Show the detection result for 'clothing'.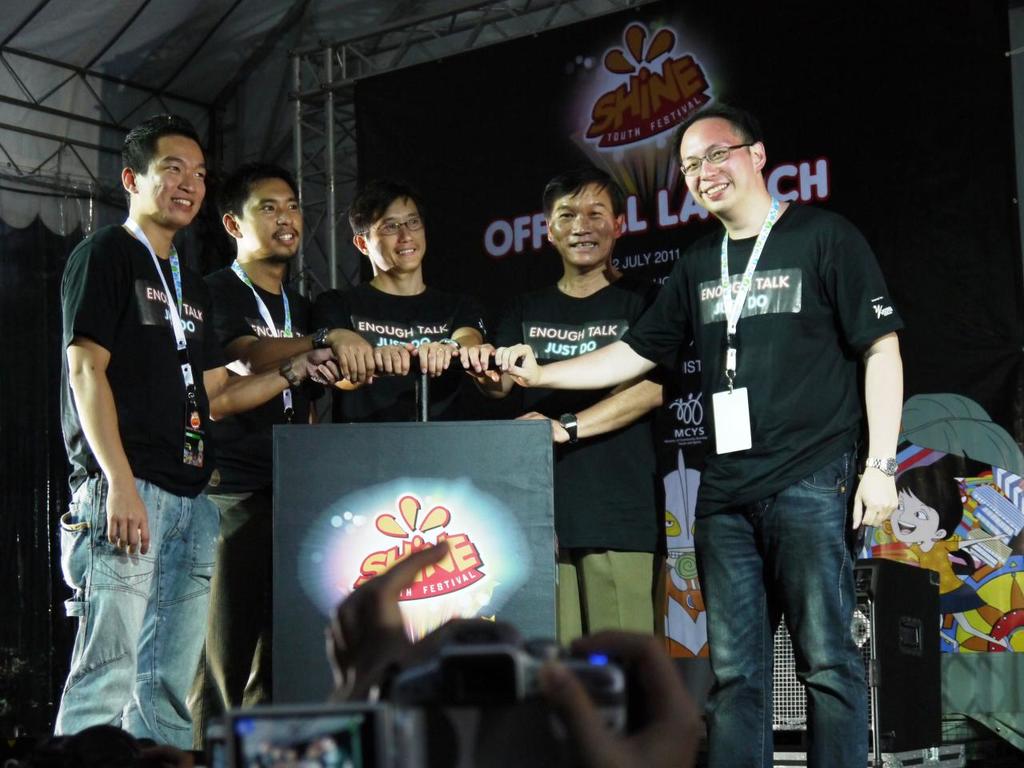
crop(487, 276, 667, 666).
